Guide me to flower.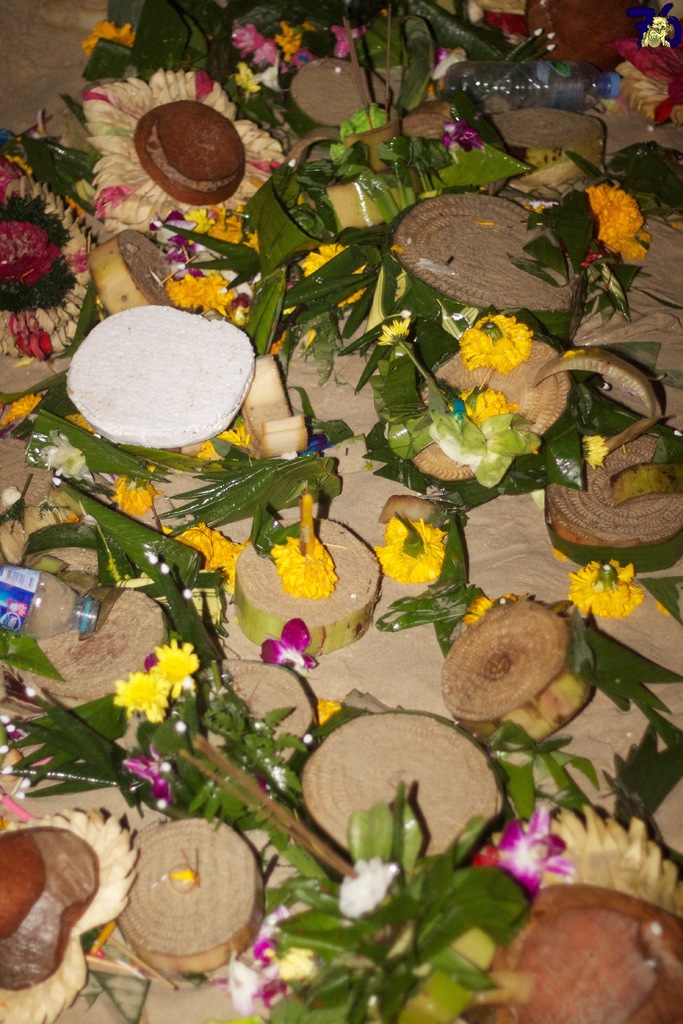
Guidance: <region>616, 24, 682, 127</region>.
